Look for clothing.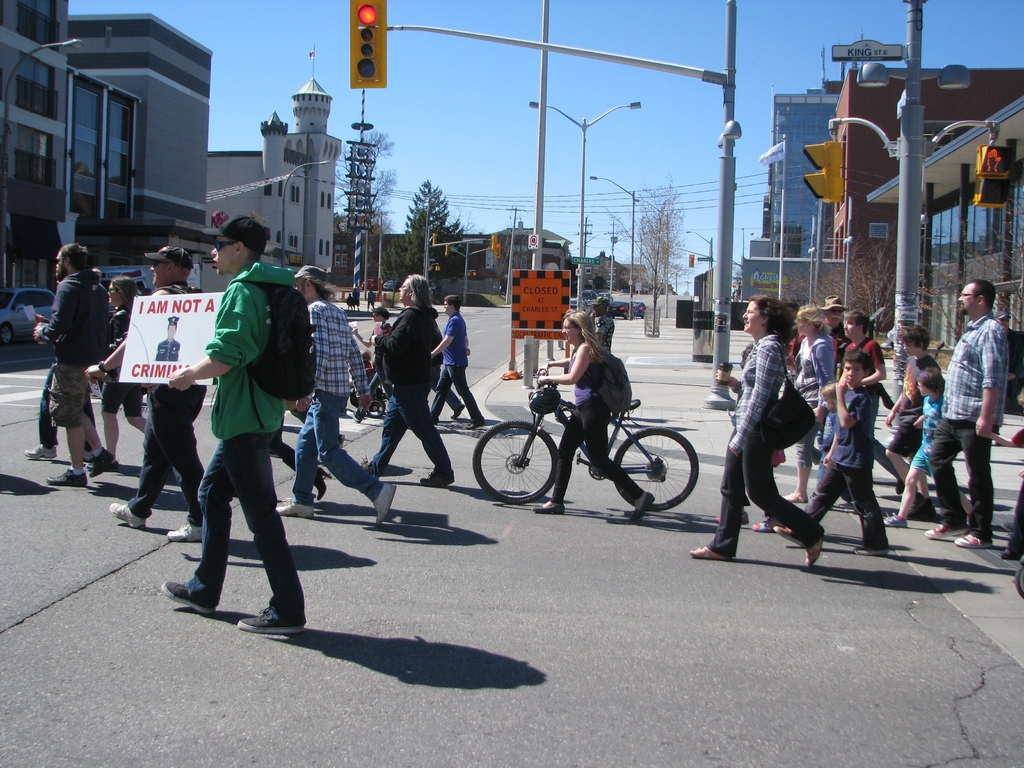
Found: 705 340 827 563.
